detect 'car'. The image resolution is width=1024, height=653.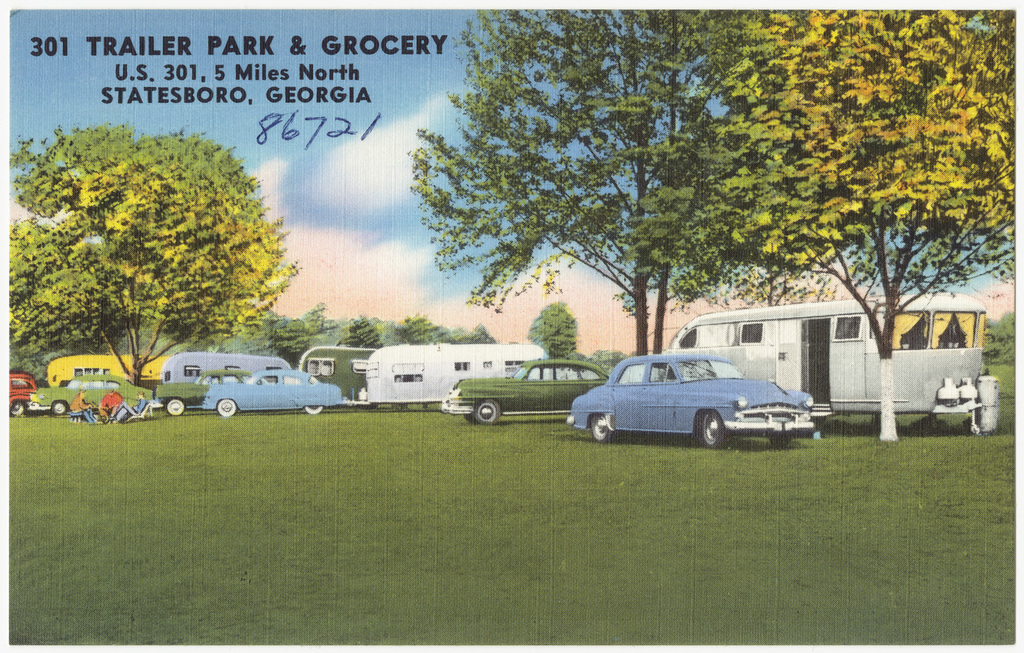
(x1=148, y1=366, x2=252, y2=416).
